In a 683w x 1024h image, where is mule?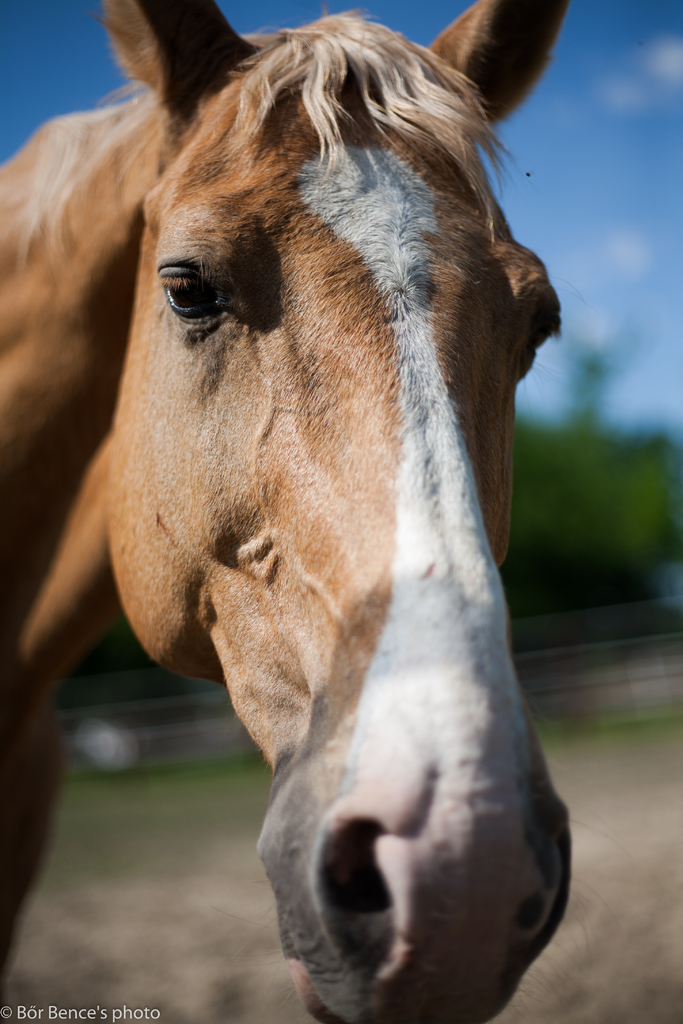
0,0,568,1023.
